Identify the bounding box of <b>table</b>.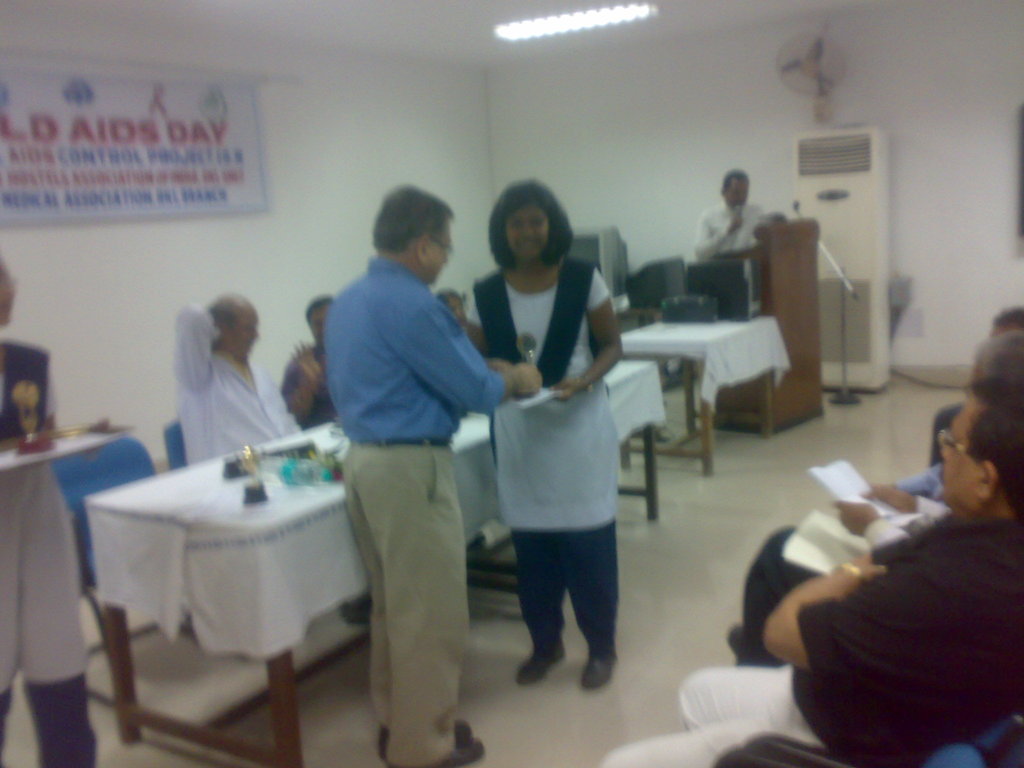
box=[622, 322, 793, 481].
